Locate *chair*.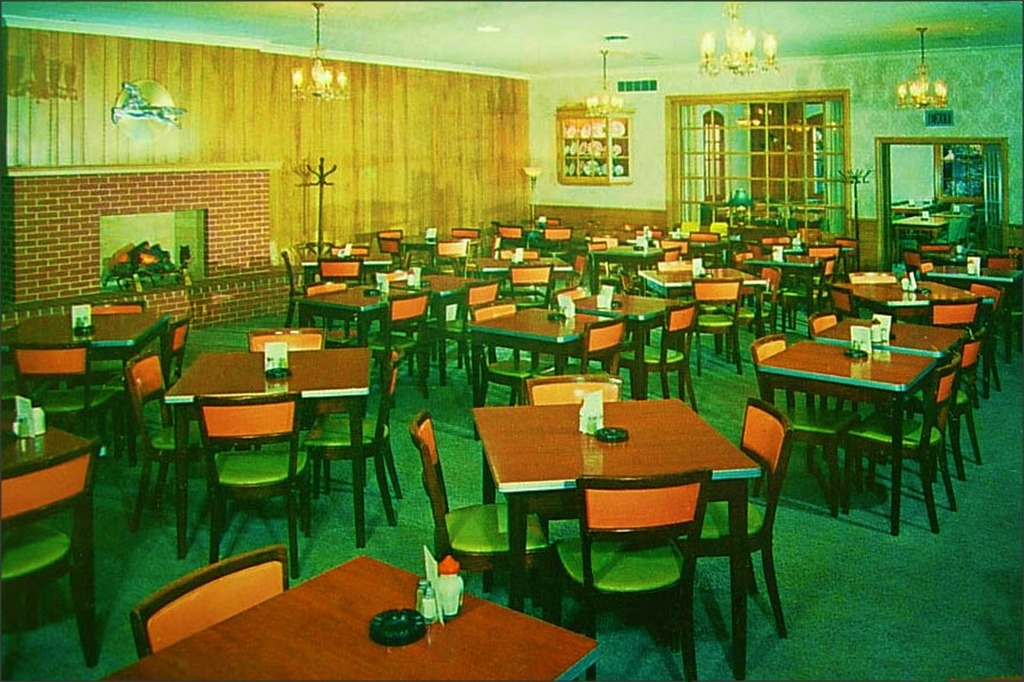
Bounding box: rect(533, 316, 622, 381).
